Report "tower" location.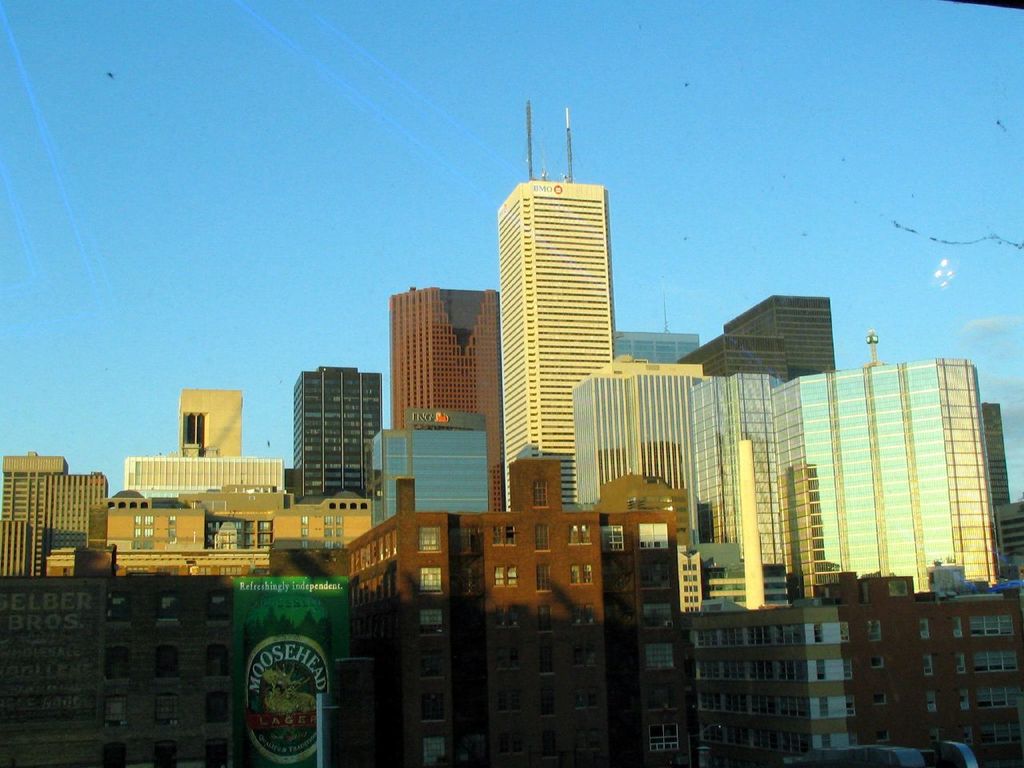
Report: 375/430/509/512.
